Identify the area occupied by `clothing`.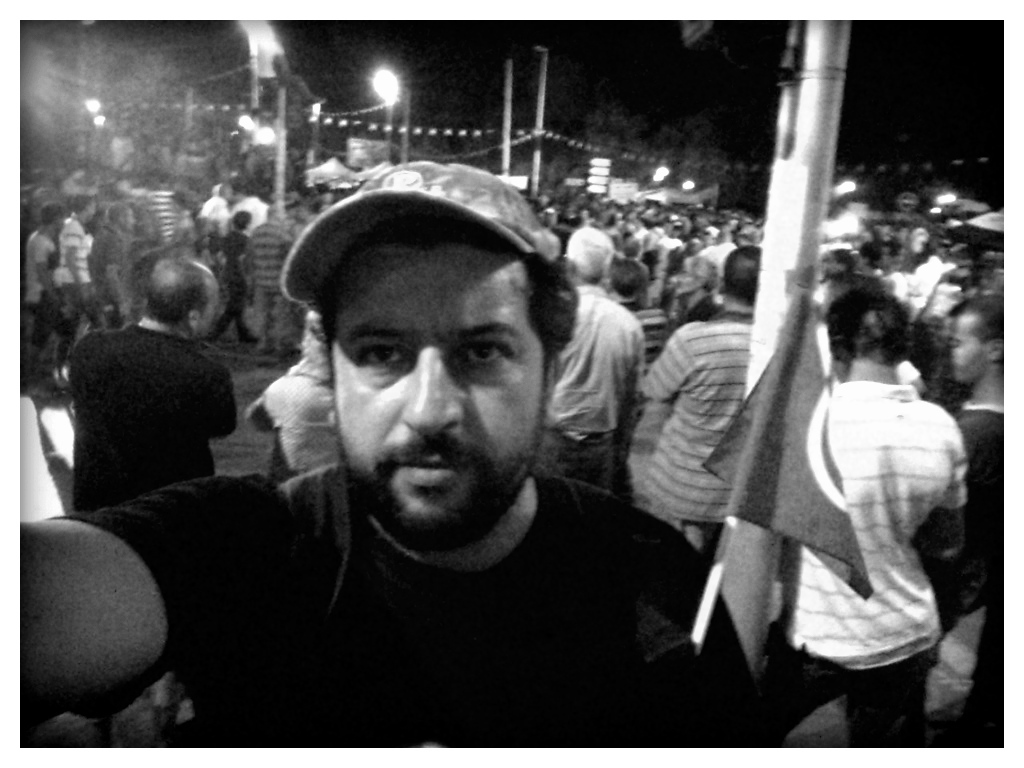
Area: pyautogui.locateOnScreen(57, 218, 84, 294).
